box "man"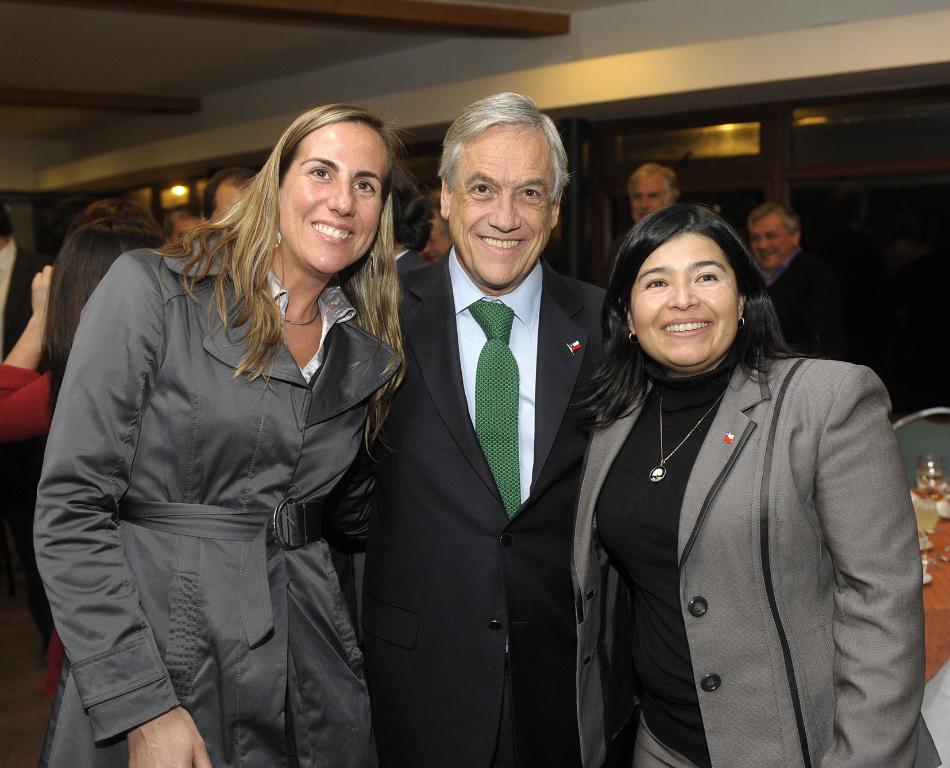
[630,162,683,238]
